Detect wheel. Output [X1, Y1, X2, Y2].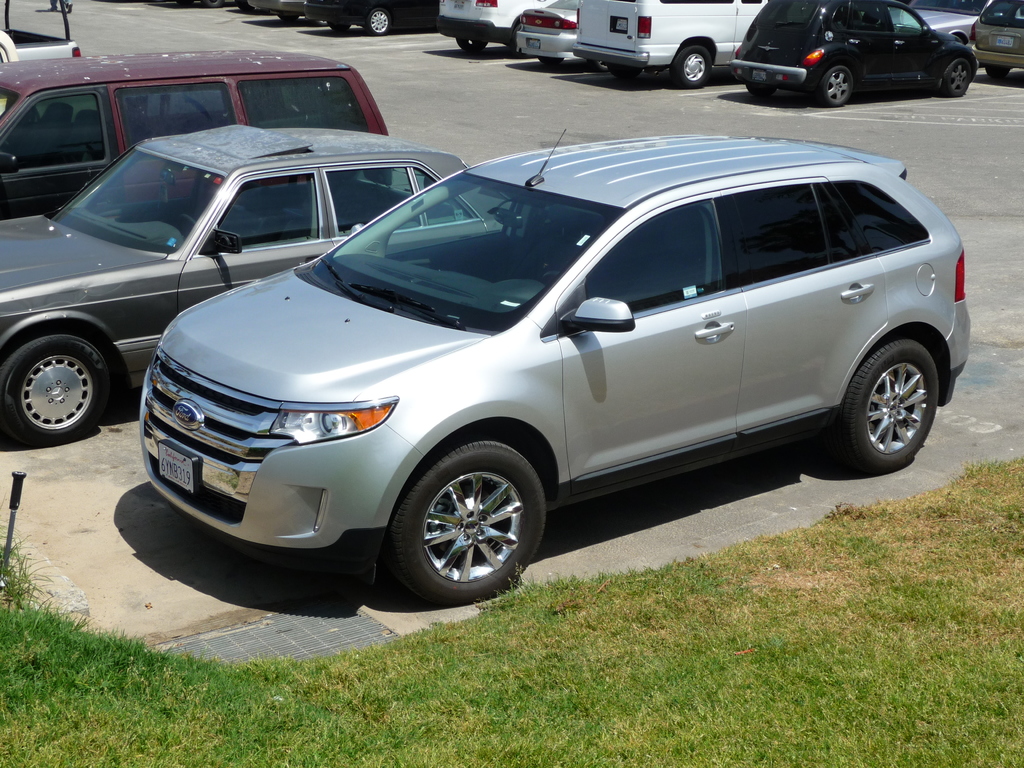
[672, 45, 710, 87].
